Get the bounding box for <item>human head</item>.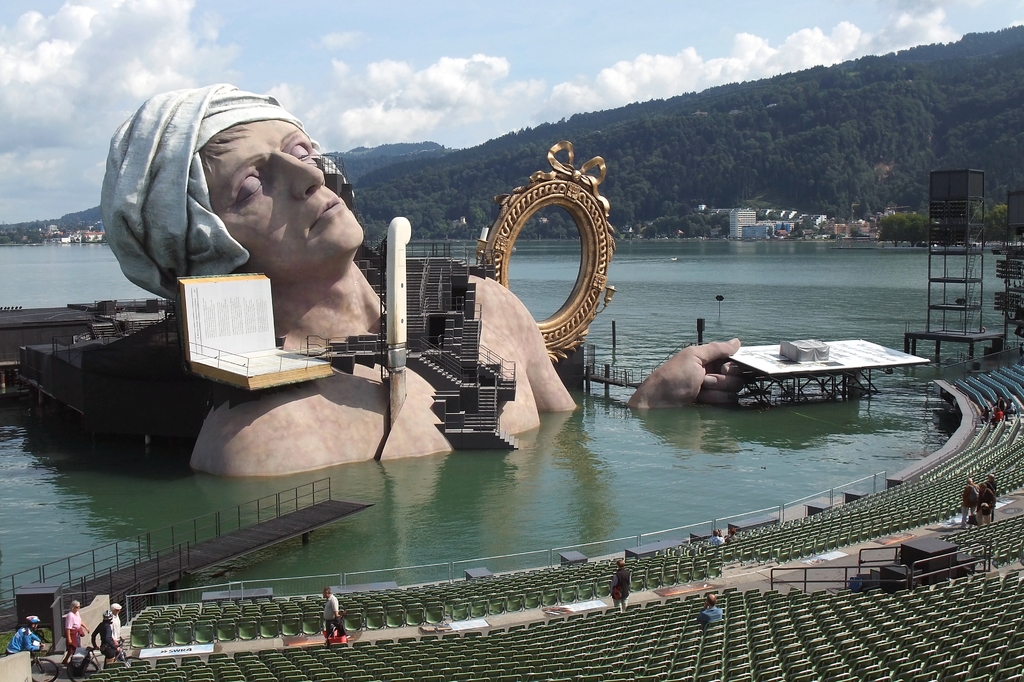
box=[319, 589, 332, 601].
